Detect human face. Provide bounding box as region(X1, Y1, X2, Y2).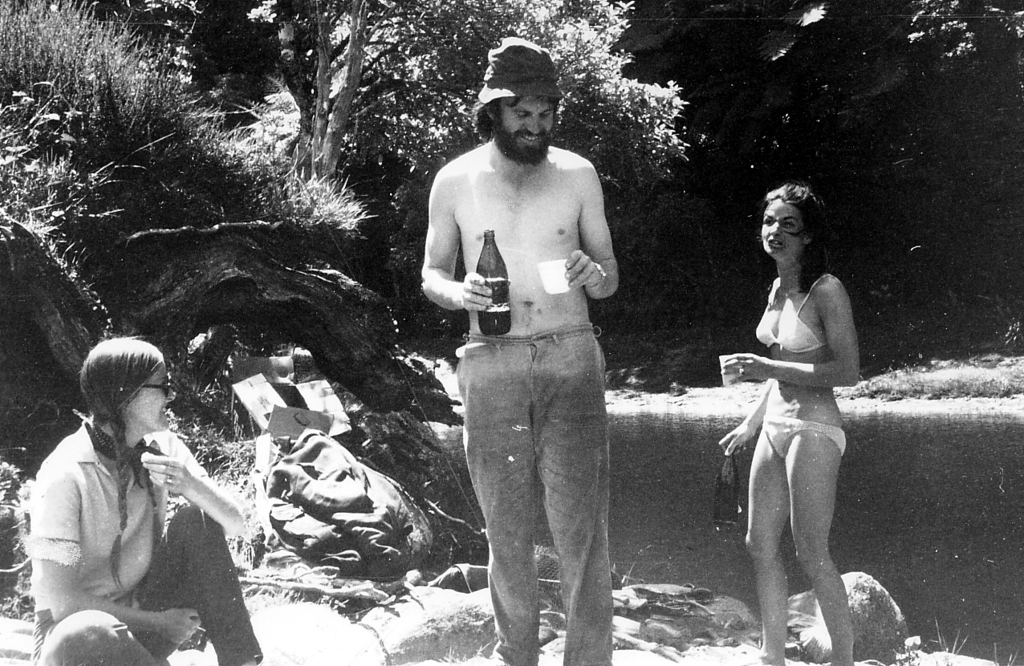
region(760, 198, 803, 263).
